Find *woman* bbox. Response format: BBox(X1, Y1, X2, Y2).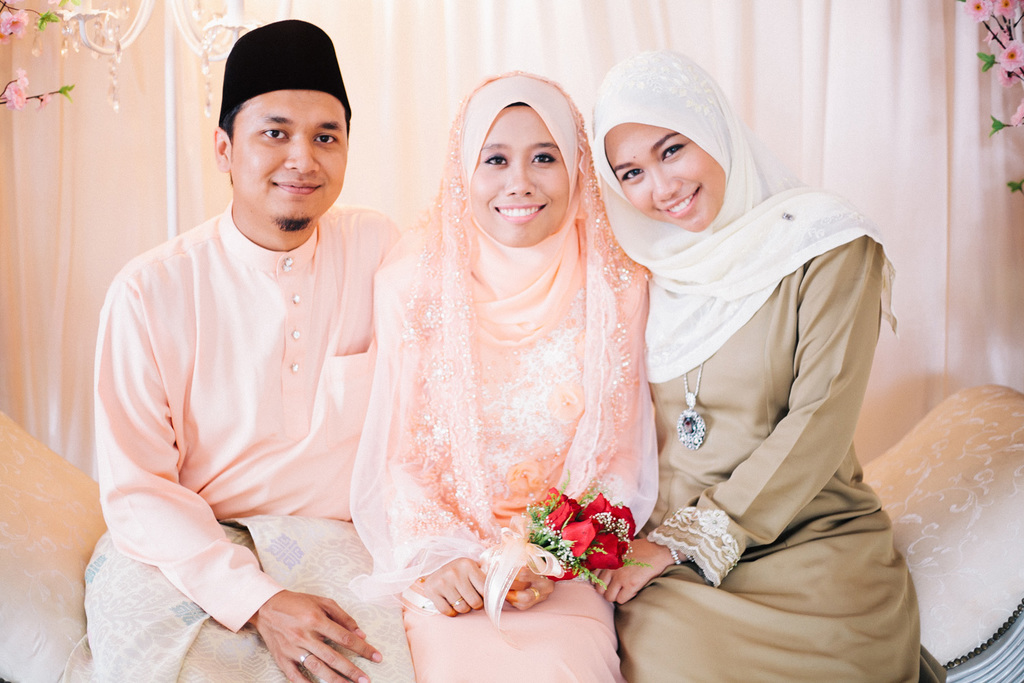
BBox(356, 60, 688, 677).
